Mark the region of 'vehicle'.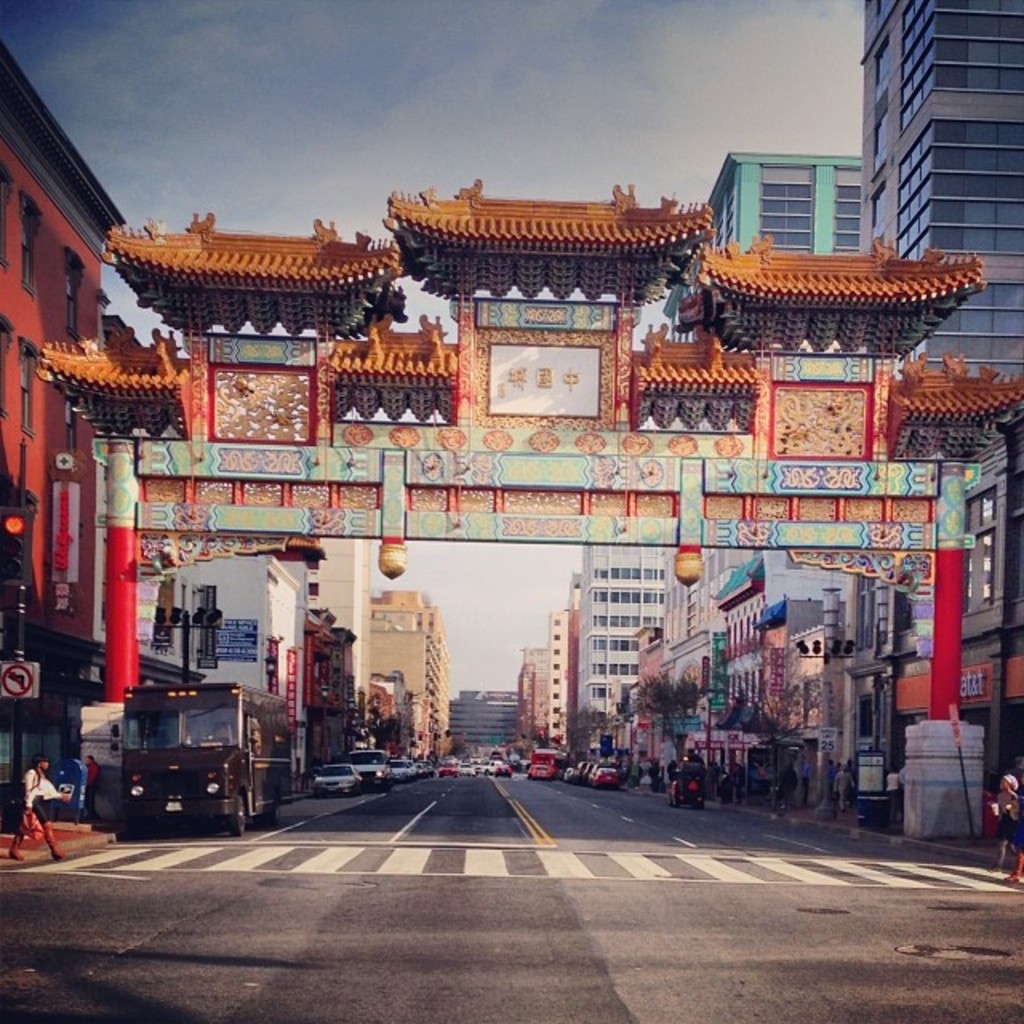
Region: bbox=[438, 762, 461, 779].
